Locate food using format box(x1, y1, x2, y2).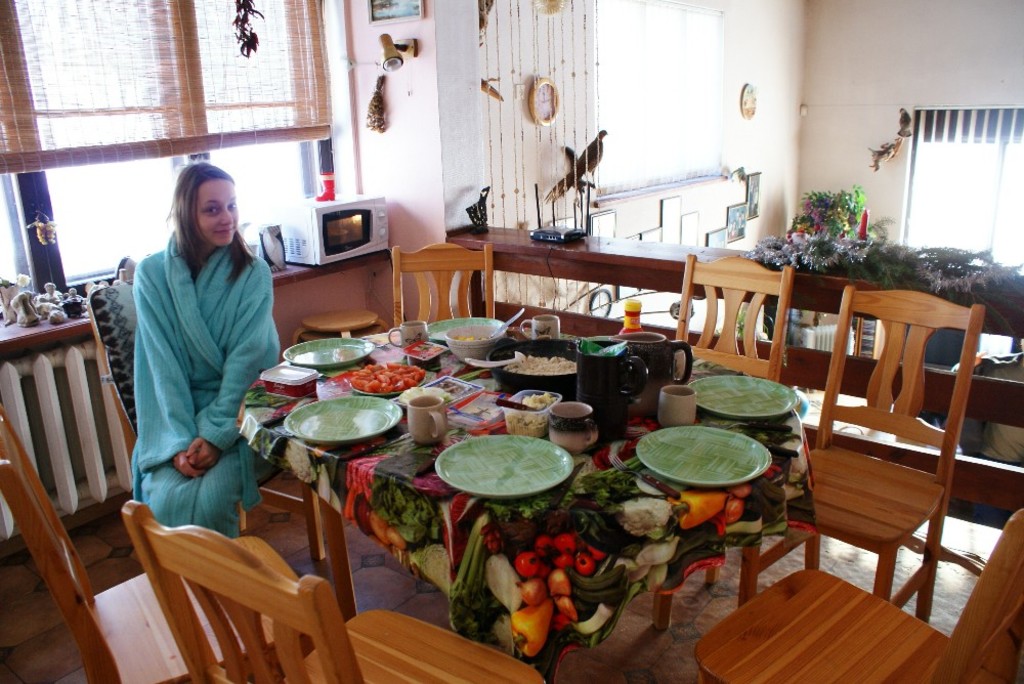
box(457, 337, 492, 343).
